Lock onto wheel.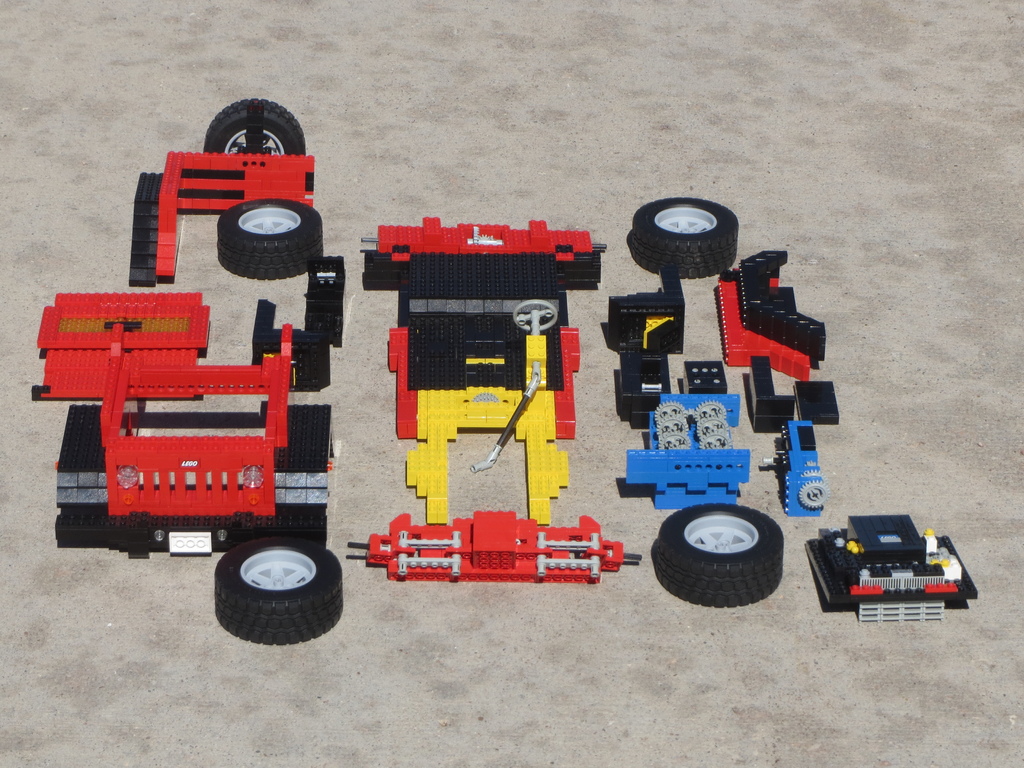
Locked: x1=218, y1=197, x2=324, y2=280.
